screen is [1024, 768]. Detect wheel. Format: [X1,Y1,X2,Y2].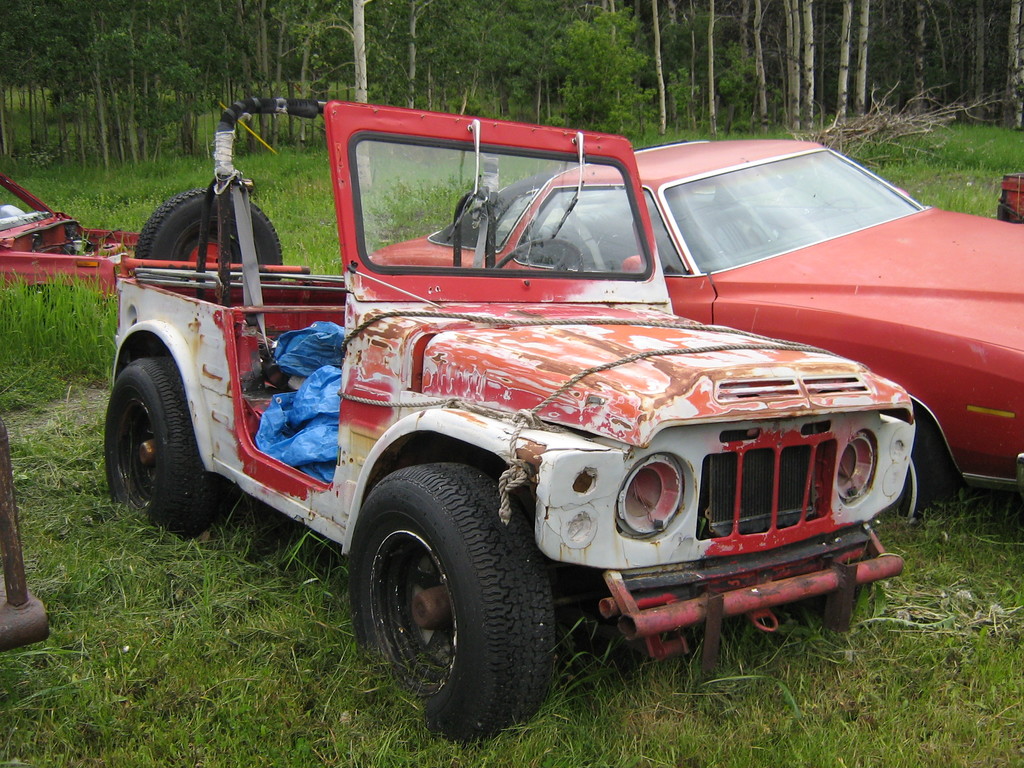
[343,475,540,719].
